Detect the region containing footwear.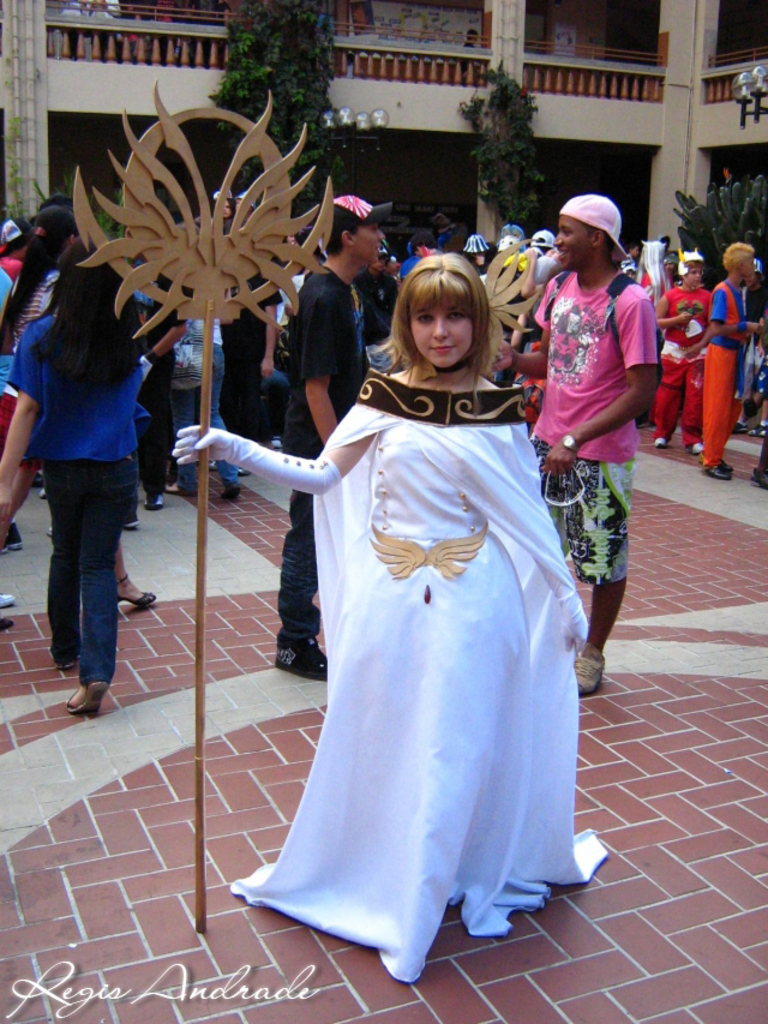
rect(7, 526, 23, 544).
